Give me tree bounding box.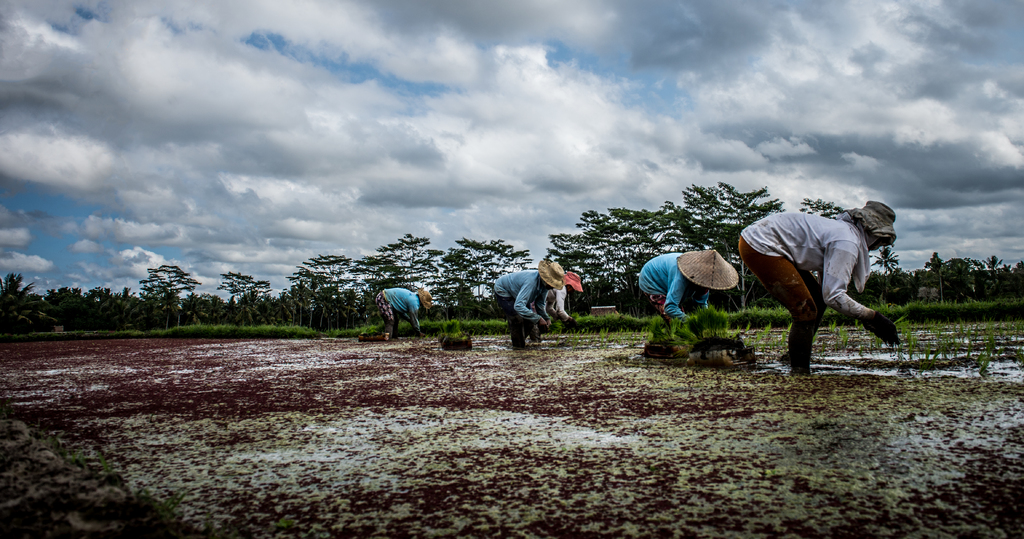
region(868, 249, 903, 277).
